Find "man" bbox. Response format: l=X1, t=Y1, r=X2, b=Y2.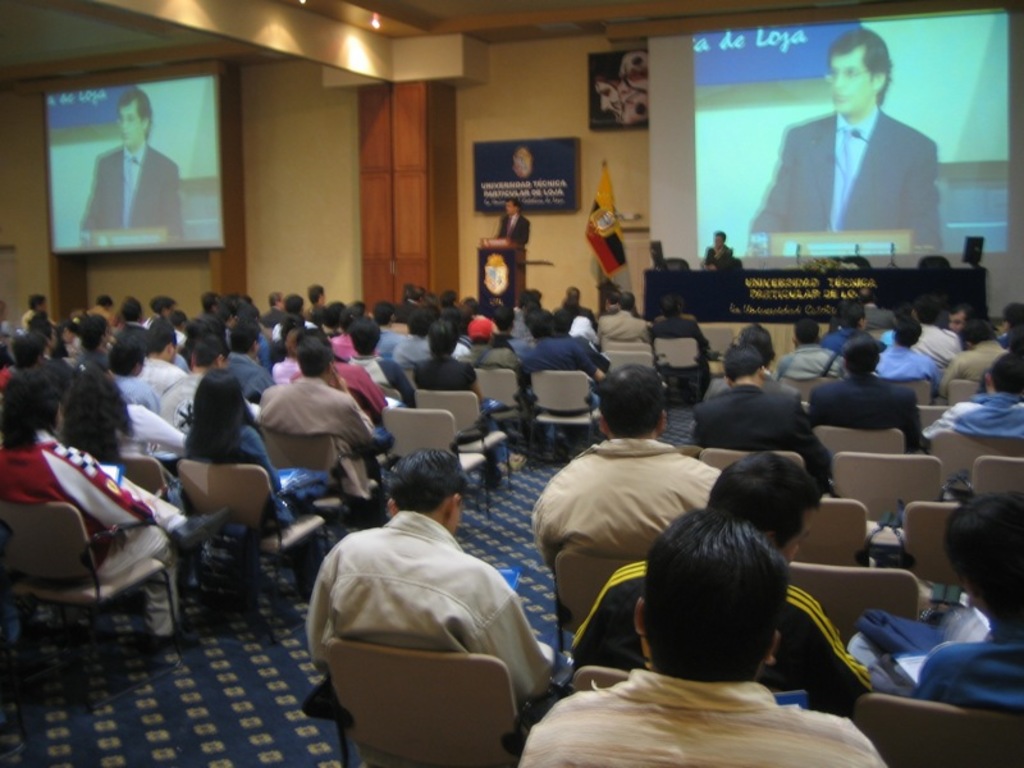
l=873, t=319, r=927, b=378.
